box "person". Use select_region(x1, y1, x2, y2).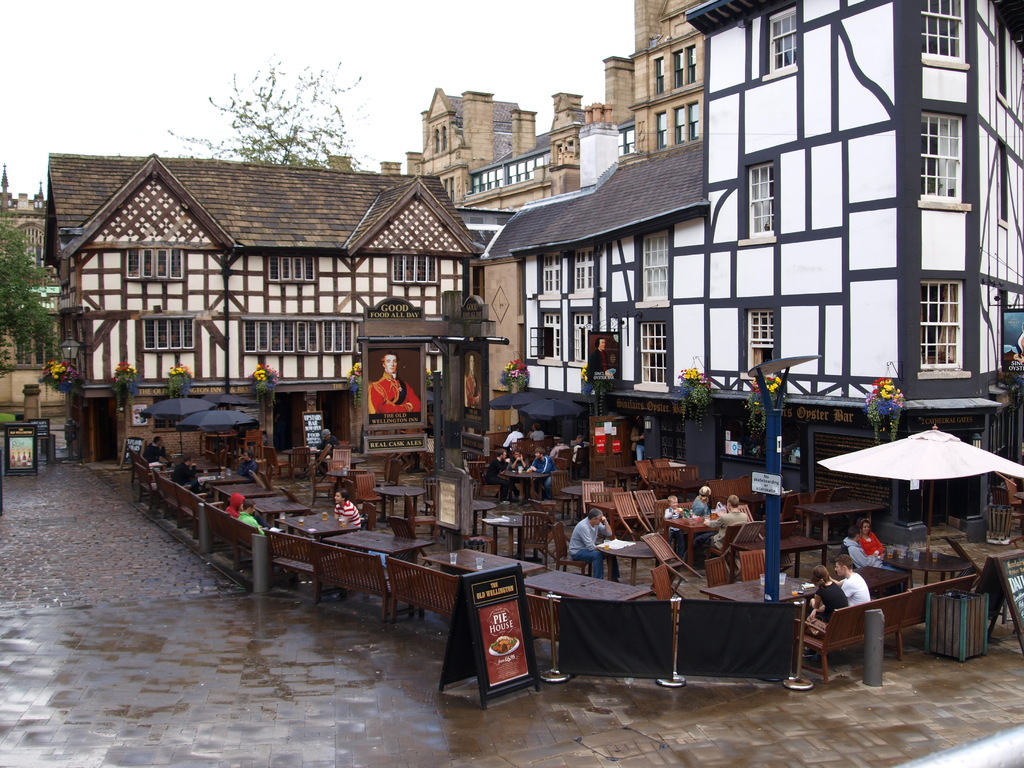
select_region(173, 454, 211, 505).
